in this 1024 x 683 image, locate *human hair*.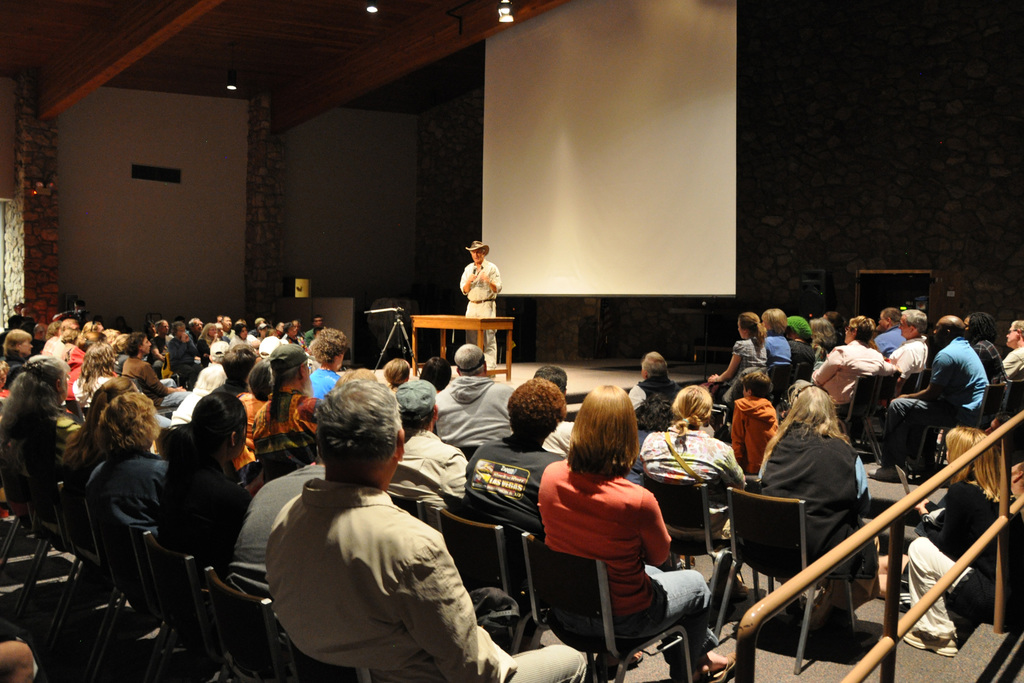
Bounding box: <region>945, 422, 1007, 500</region>.
